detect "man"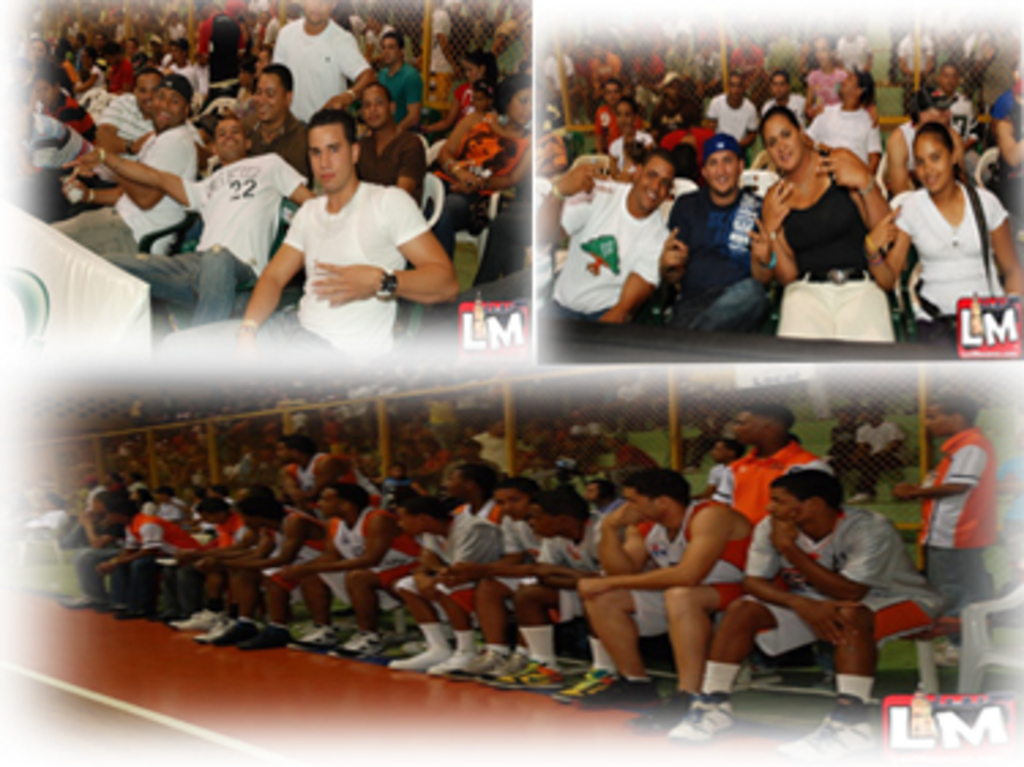
101:491:205:622
